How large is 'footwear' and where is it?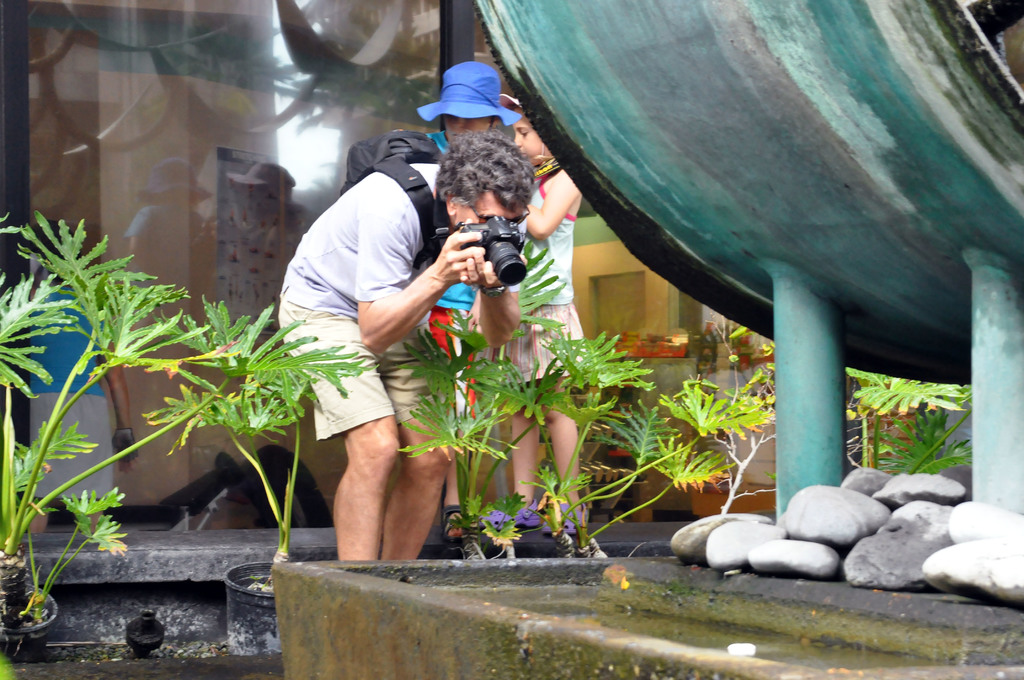
Bounding box: [left=540, top=505, right=592, bottom=533].
